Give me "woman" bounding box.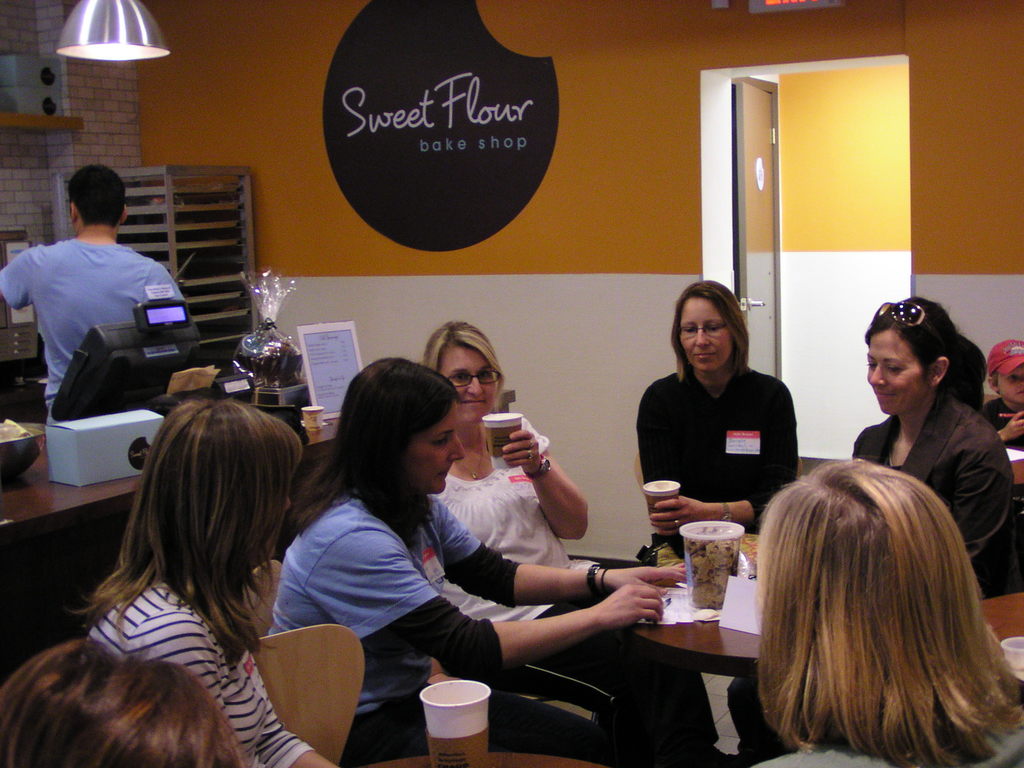
x1=259, y1=355, x2=687, y2=767.
